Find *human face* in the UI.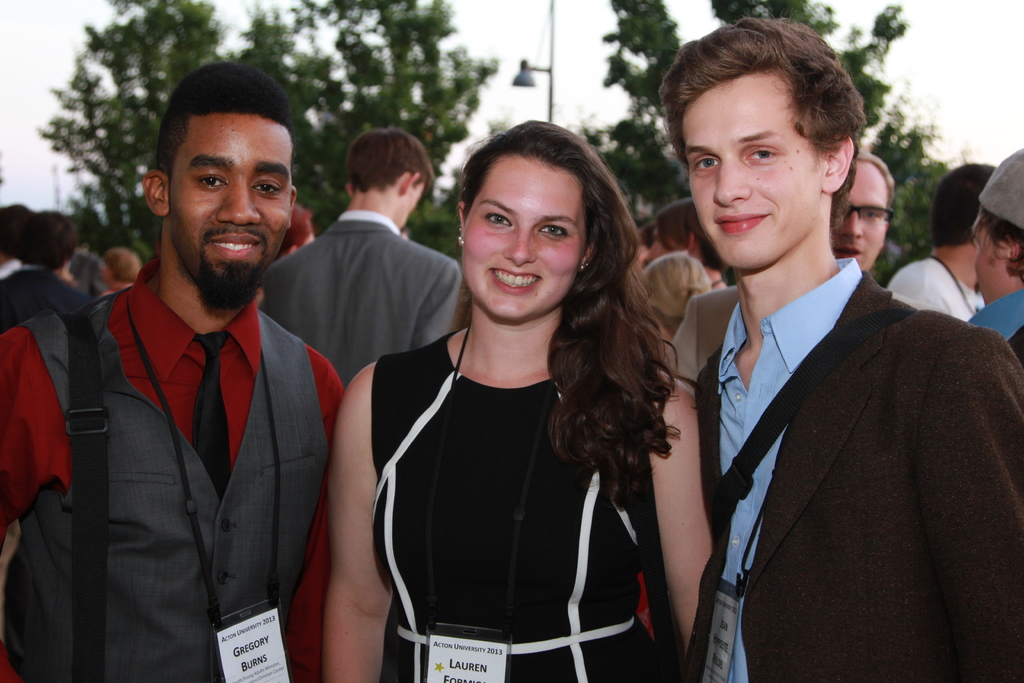
UI element at [831,157,897,267].
